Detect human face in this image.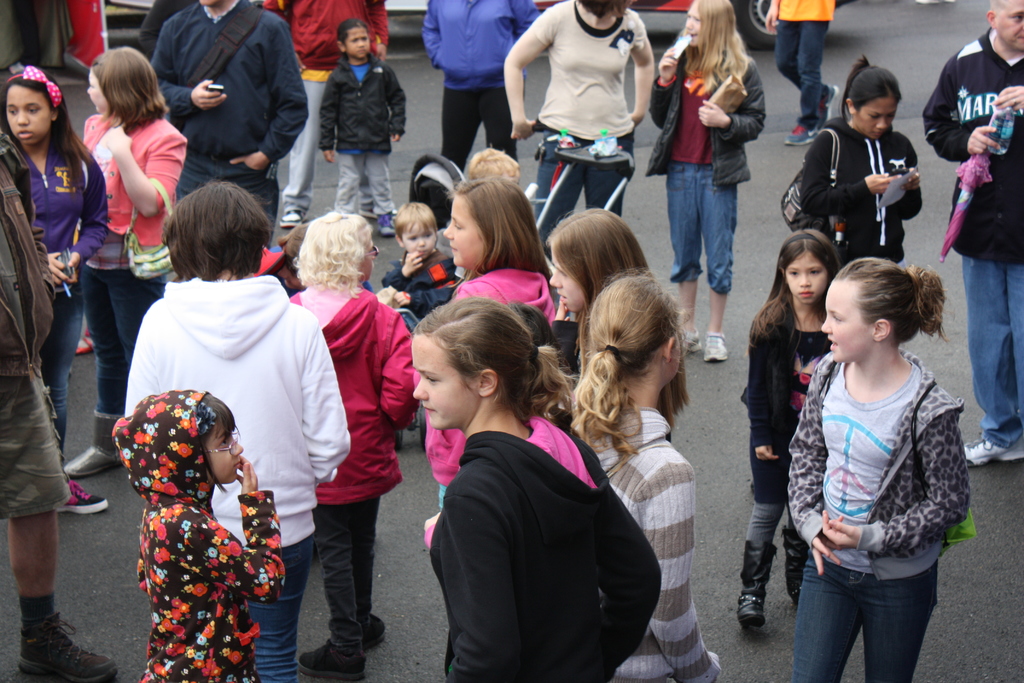
Detection: x1=550 y1=255 x2=583 y2=311.
